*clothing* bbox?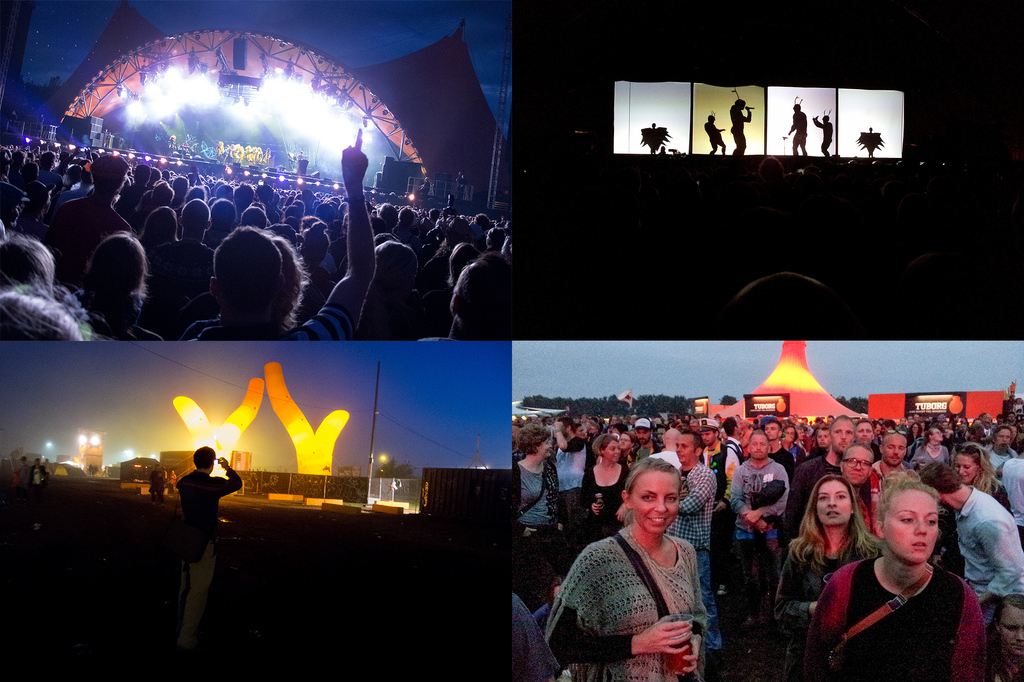
box=[47, 194, 141, 276]
